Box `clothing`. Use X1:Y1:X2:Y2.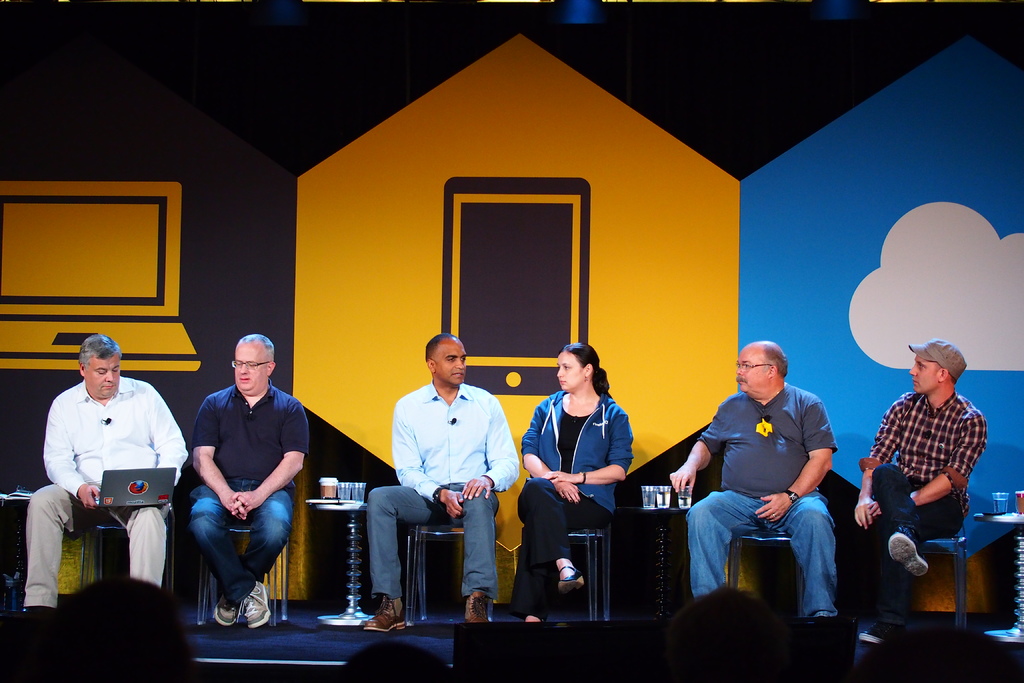
26:372:190:610.
